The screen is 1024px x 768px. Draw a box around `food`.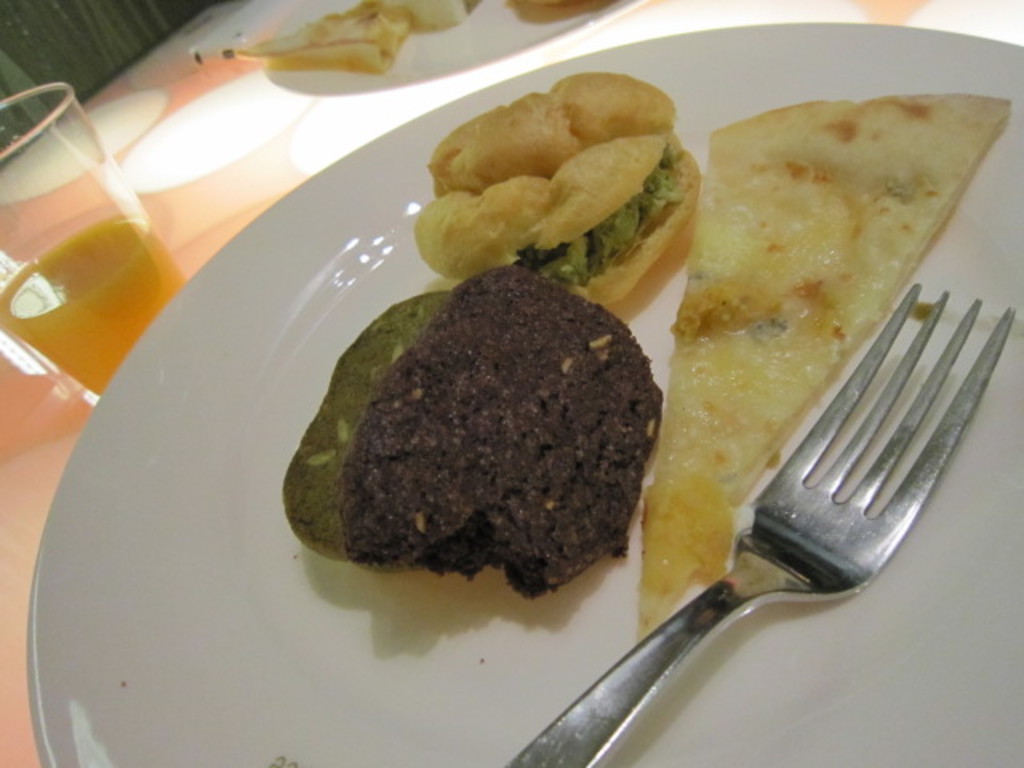
(left=283, top=290, right=451, bottom=563).
